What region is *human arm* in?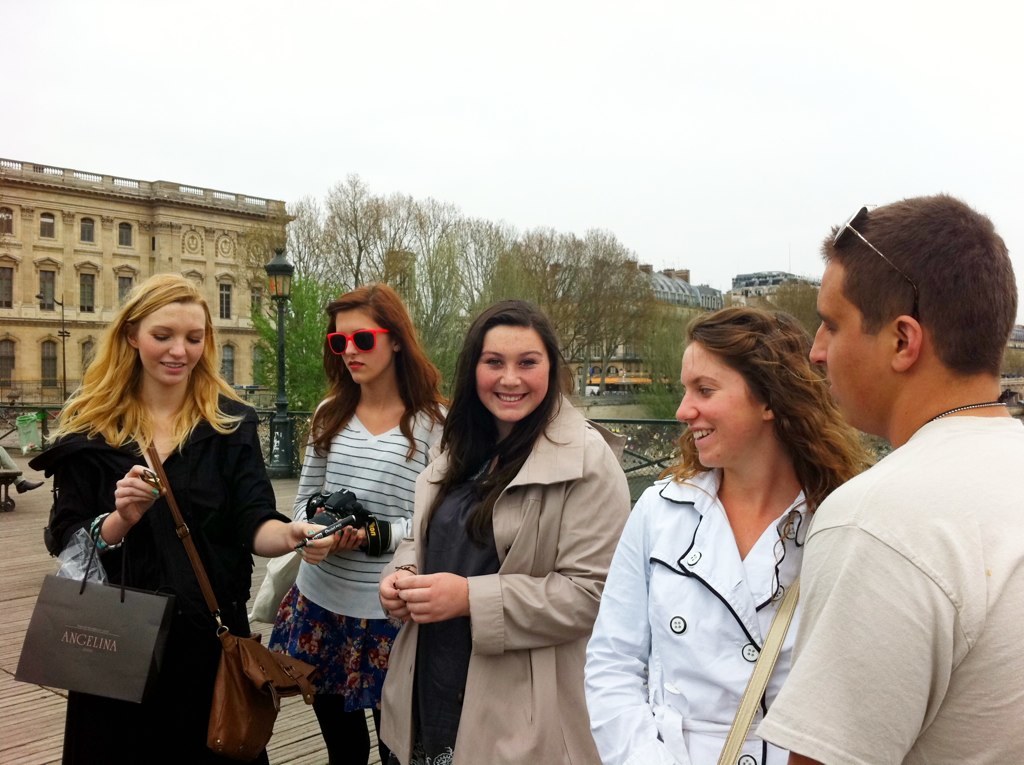
x1=377, y1=528, x2=421, y2=623.
